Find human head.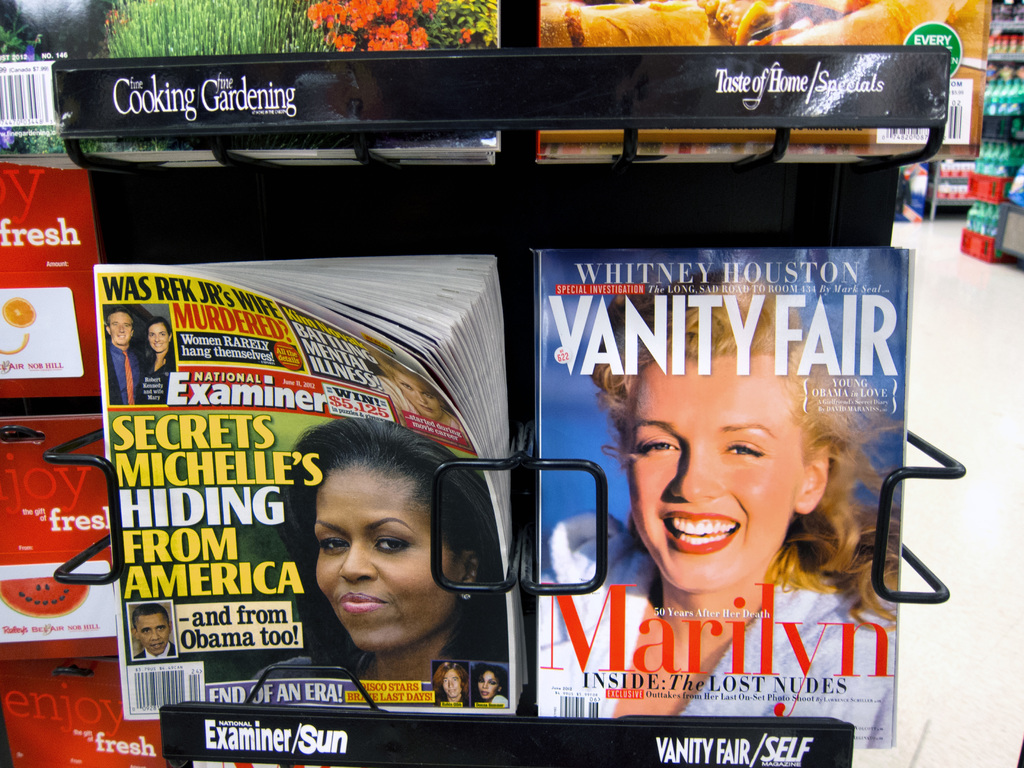
(102, 307, 136, 342).
